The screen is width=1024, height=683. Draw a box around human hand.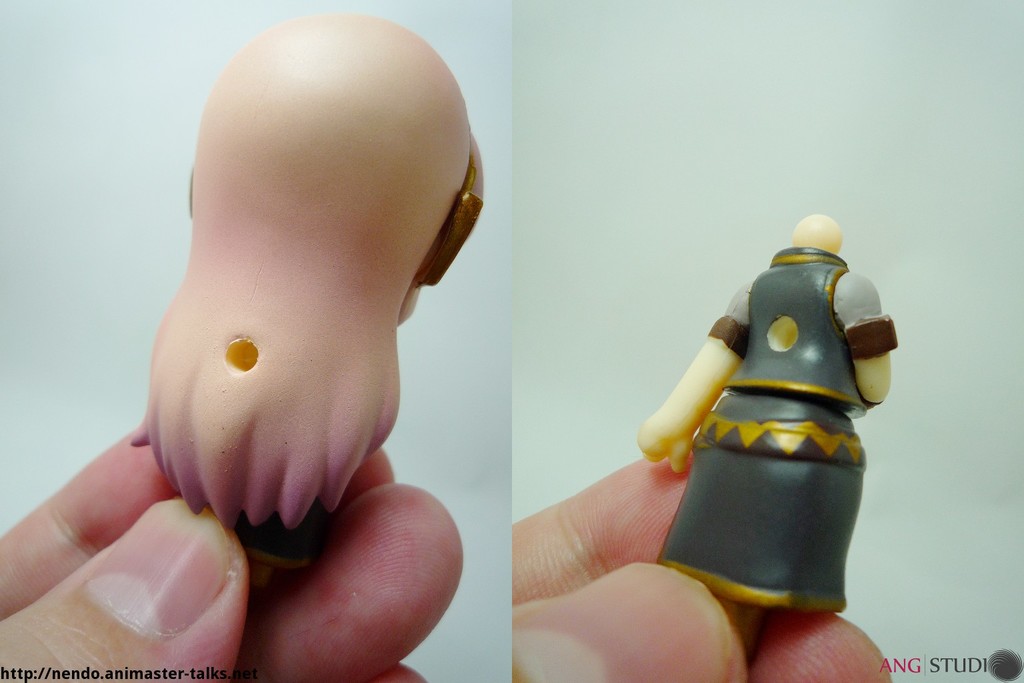
bbox=[513, 444, 892, 682].
